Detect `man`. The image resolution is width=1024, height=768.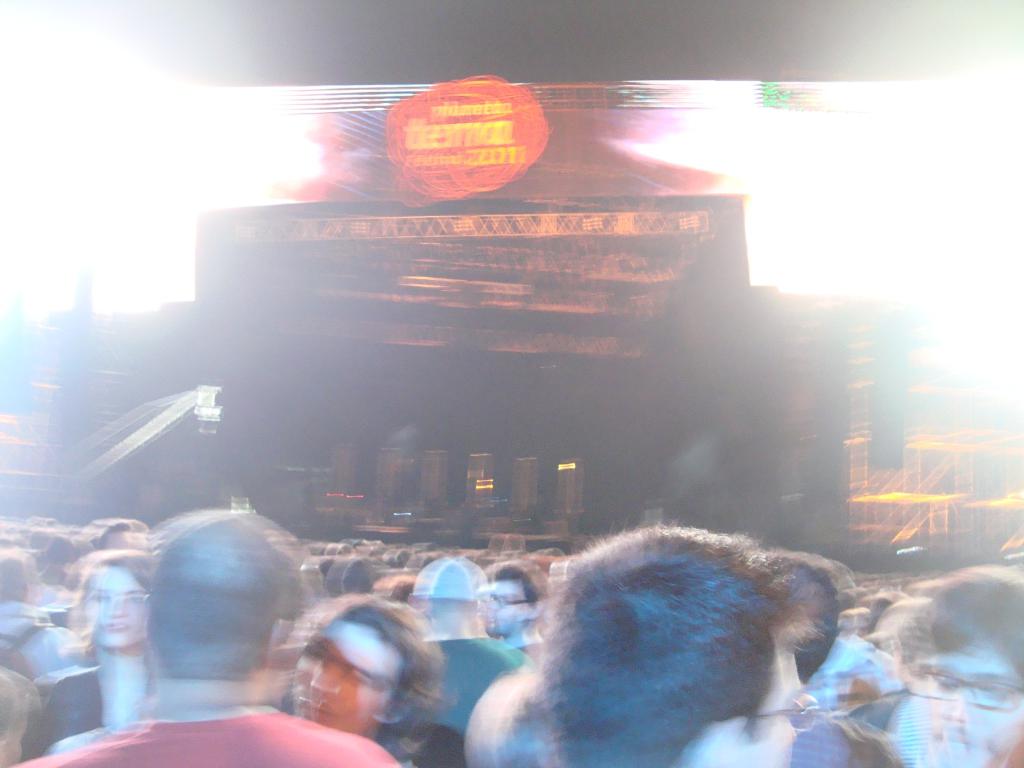
(289, 600, 444, 742).
